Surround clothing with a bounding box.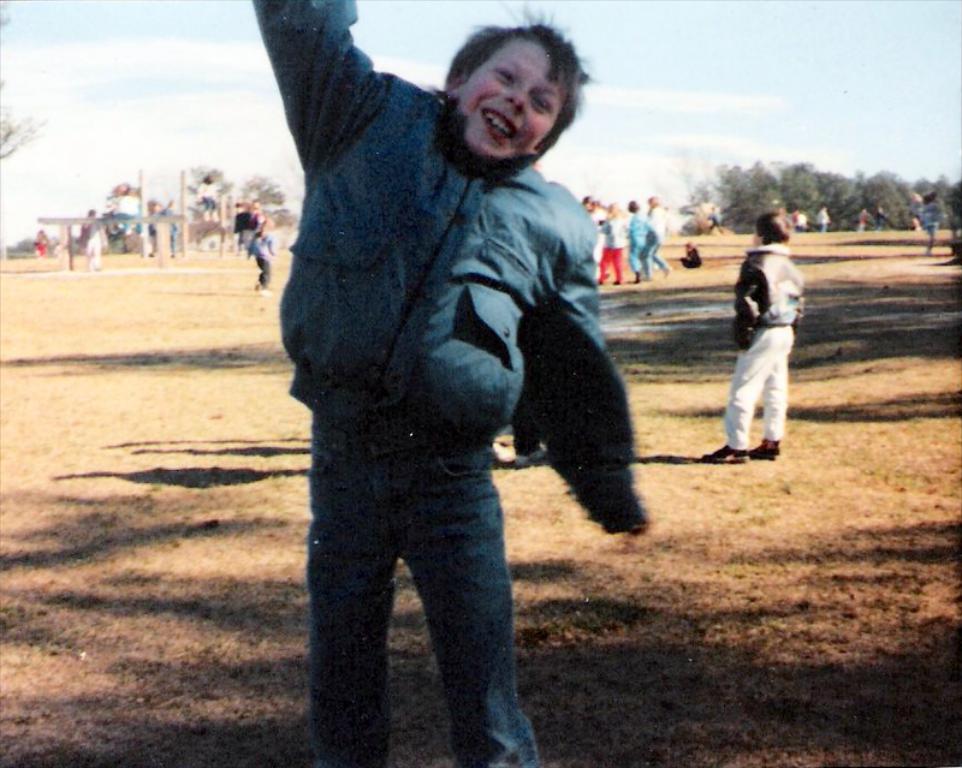
247:220:273:296.
